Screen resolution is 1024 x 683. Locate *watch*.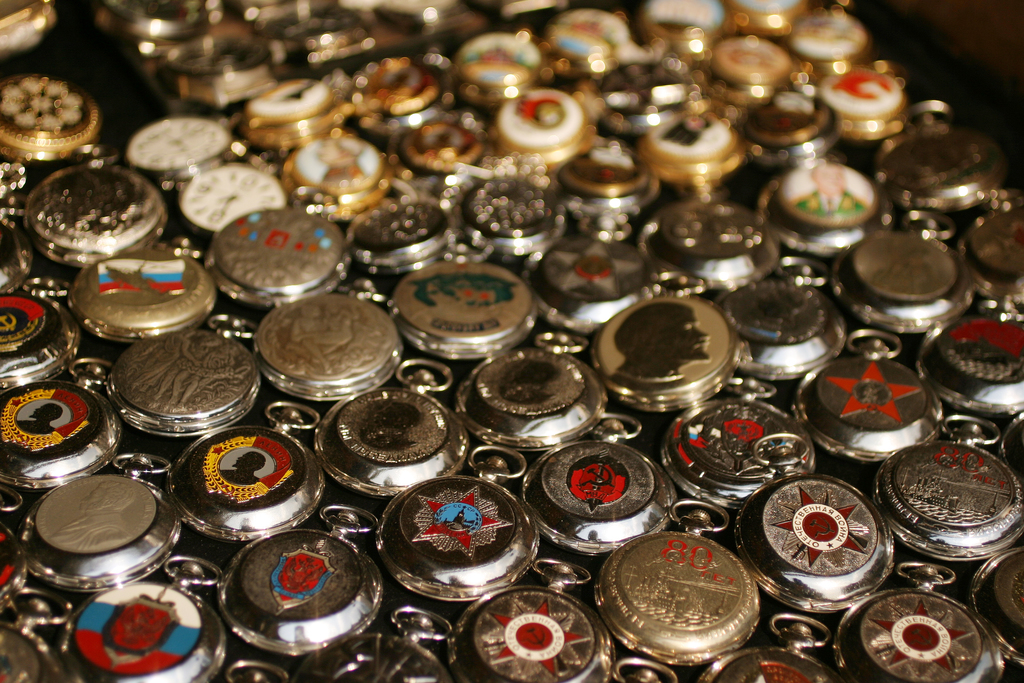
[342,188,451,279].
